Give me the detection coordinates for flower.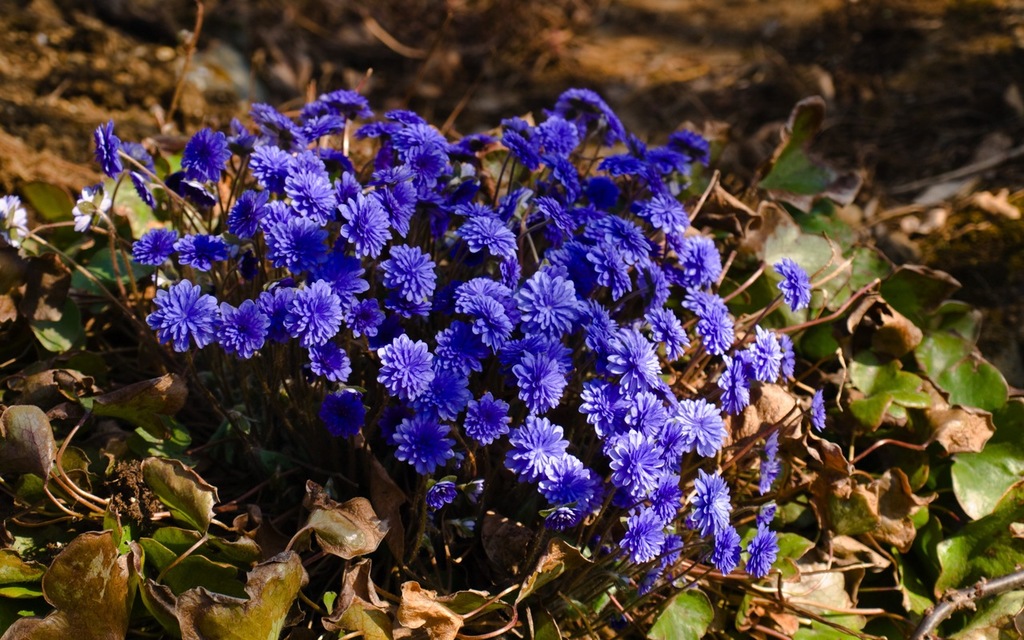
130/230/182/272.
